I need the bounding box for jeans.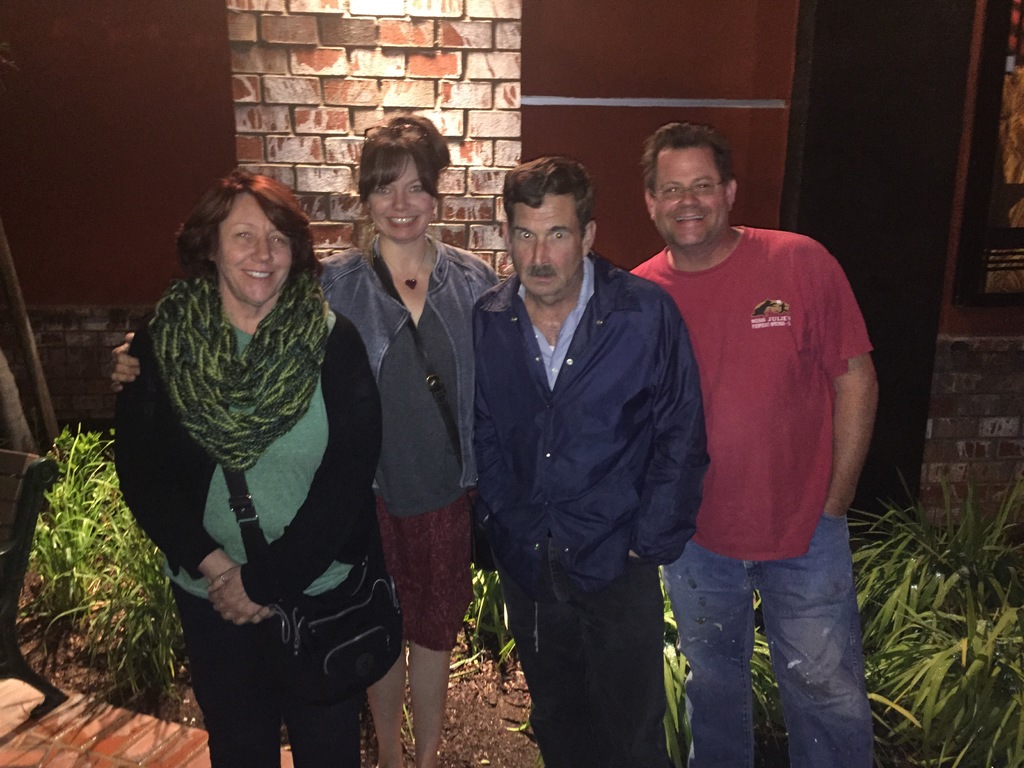
Here it is: [left=170, top=583, right=360, bottom=767].
